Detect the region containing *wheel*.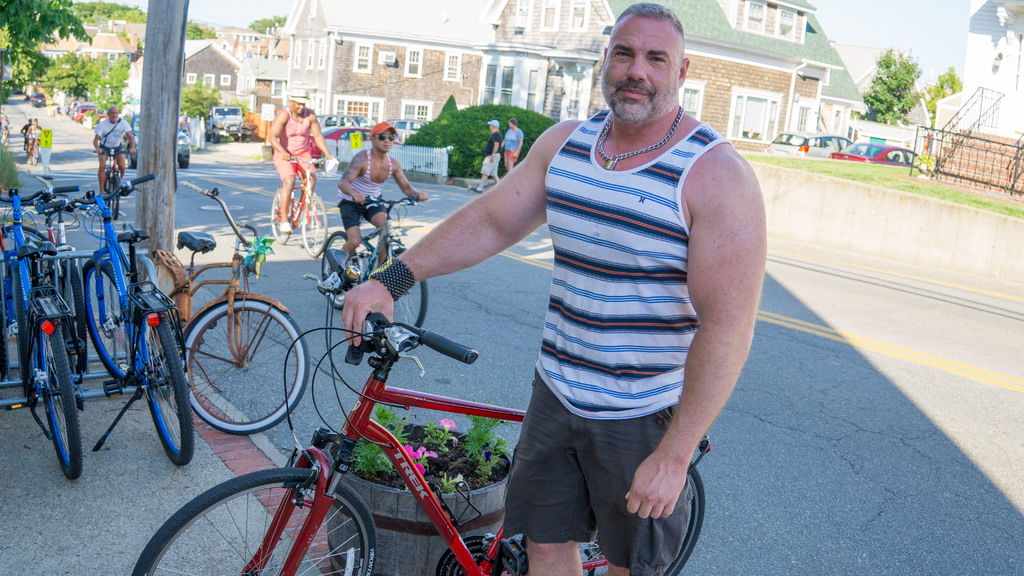
[271, 188, 291, 243].
